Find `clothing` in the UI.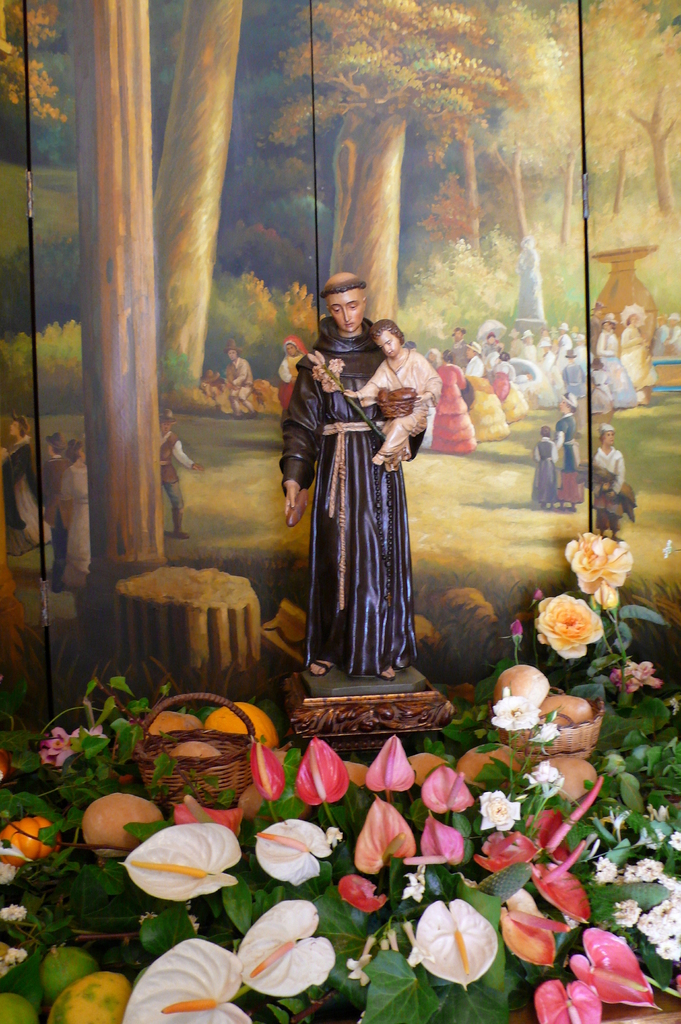
UI element at [575, 449, 629, 535].
